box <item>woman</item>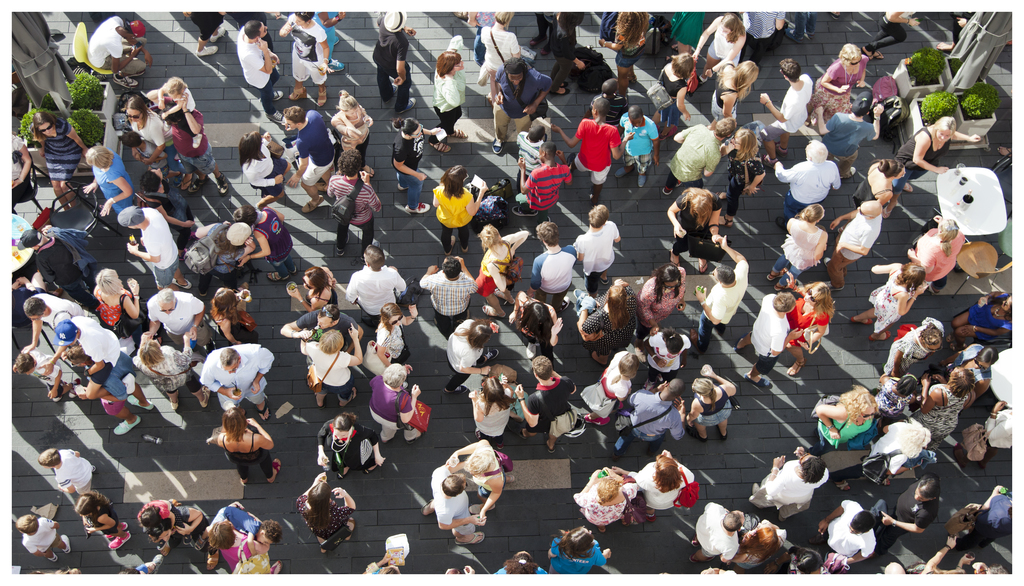
<box>442,316,500,401</box>
